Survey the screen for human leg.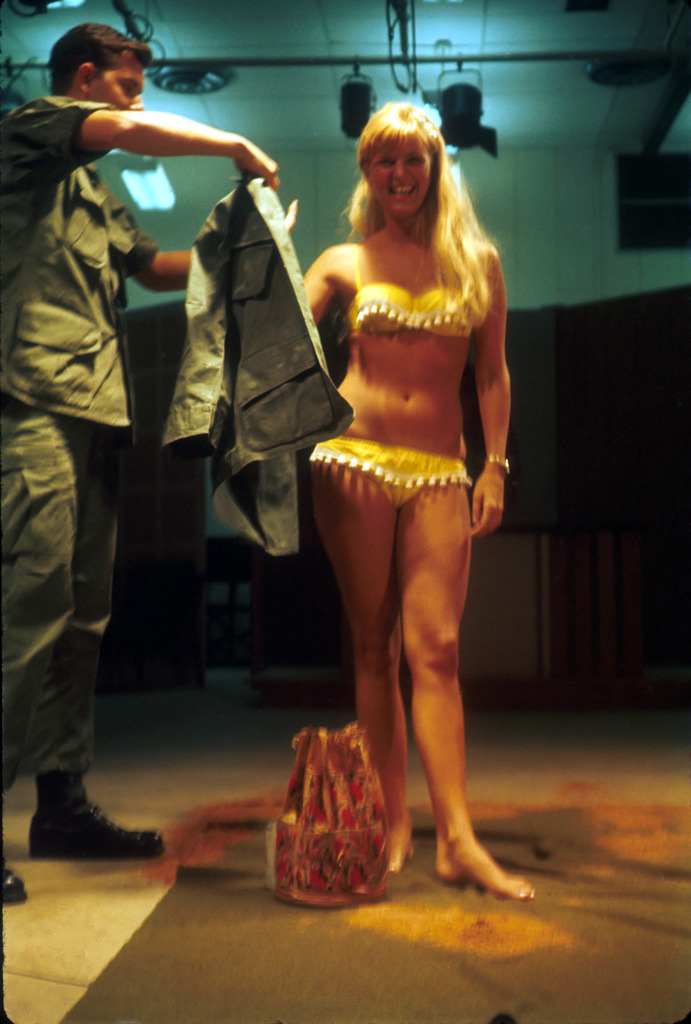
Survey found: locate(18, 417, 159, 860).
